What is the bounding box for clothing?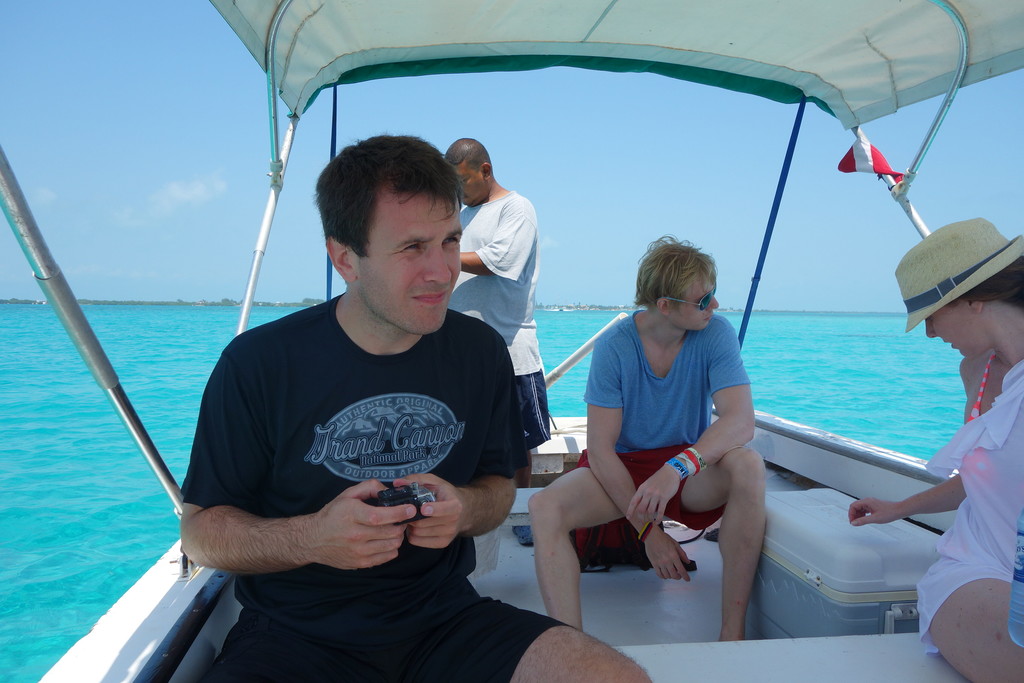
(188,236,548,653).
